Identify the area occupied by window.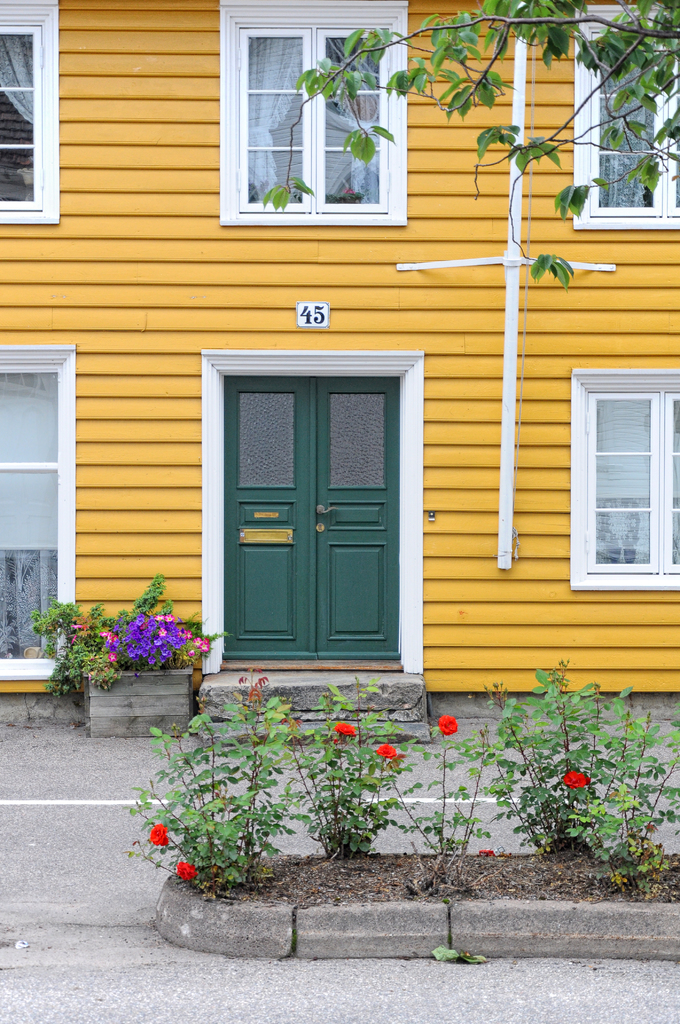
Area: l=0, t=326, r=87, b=682.
